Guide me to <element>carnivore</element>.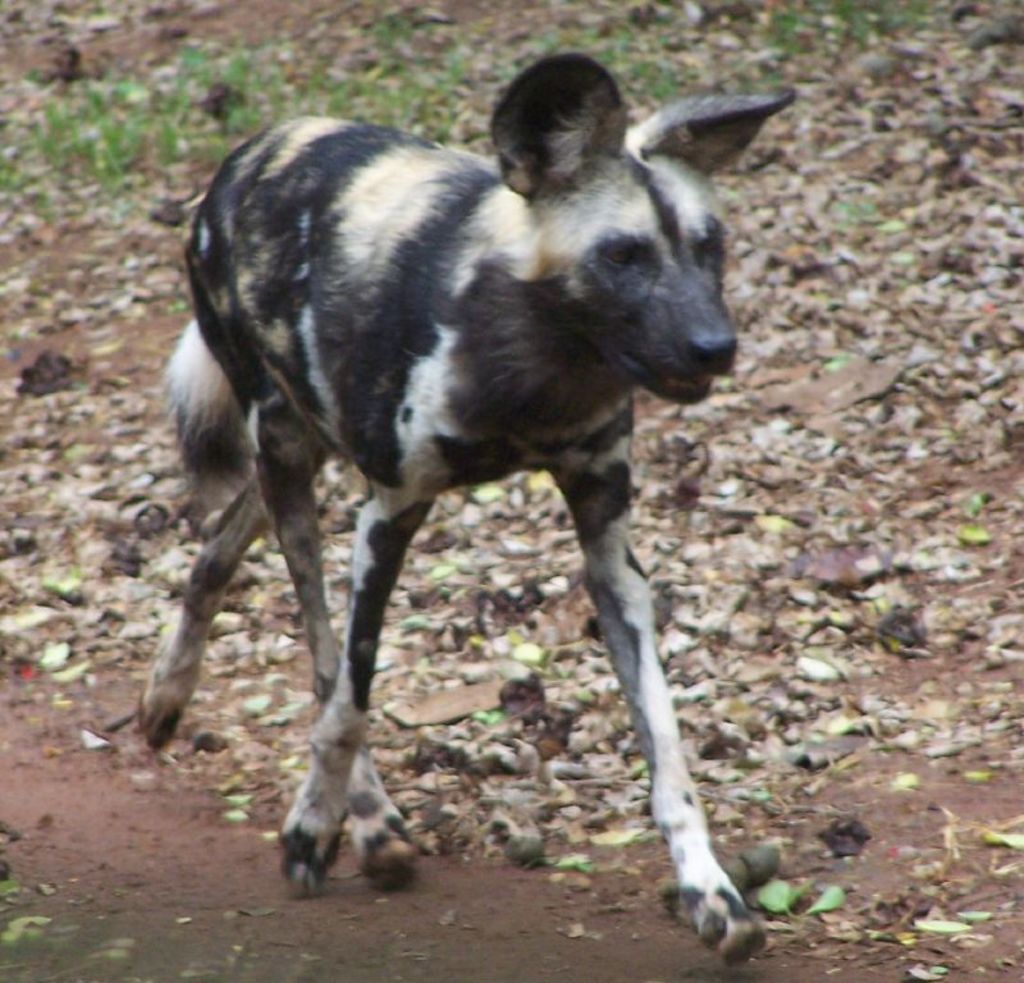
Guidance: locate(141, 20, 787, 901).
